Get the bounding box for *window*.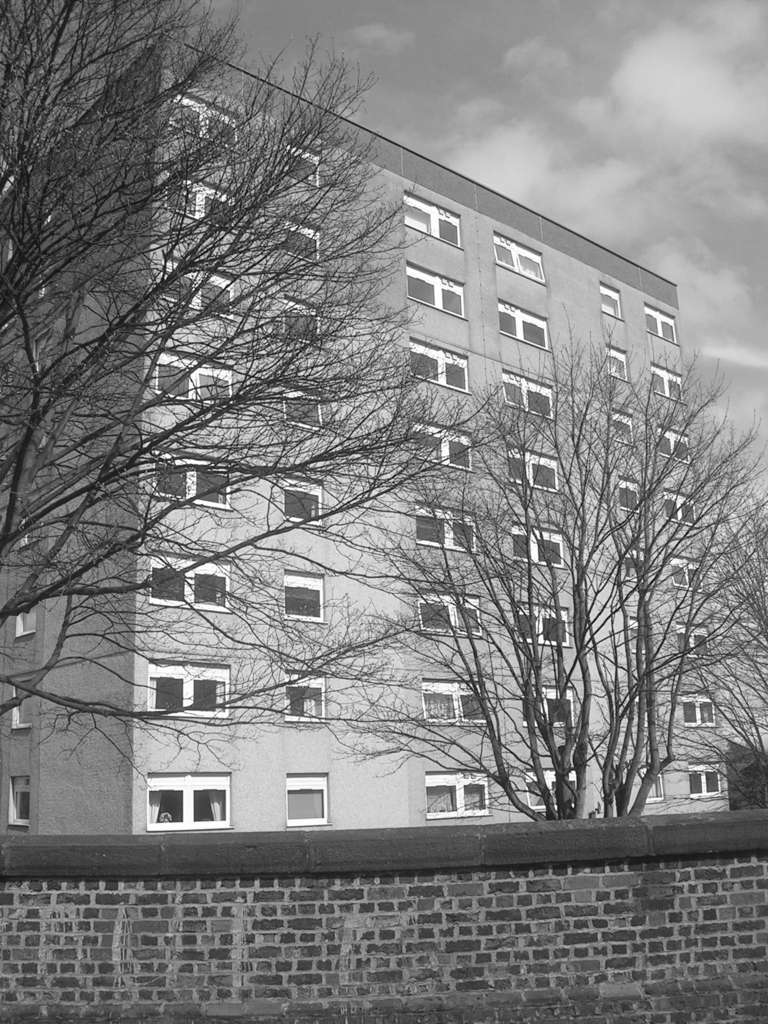
(x1=422, y1=769, x2=492, y2=824).
